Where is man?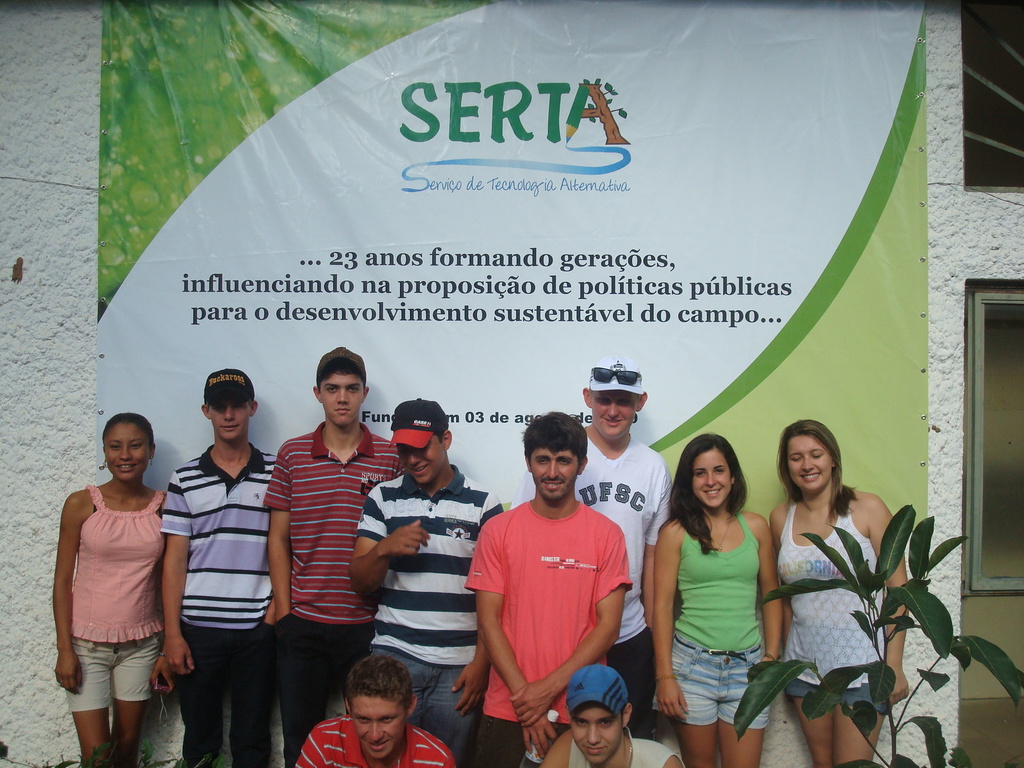
x1=468 y1=412 x2=630 y2=767.
